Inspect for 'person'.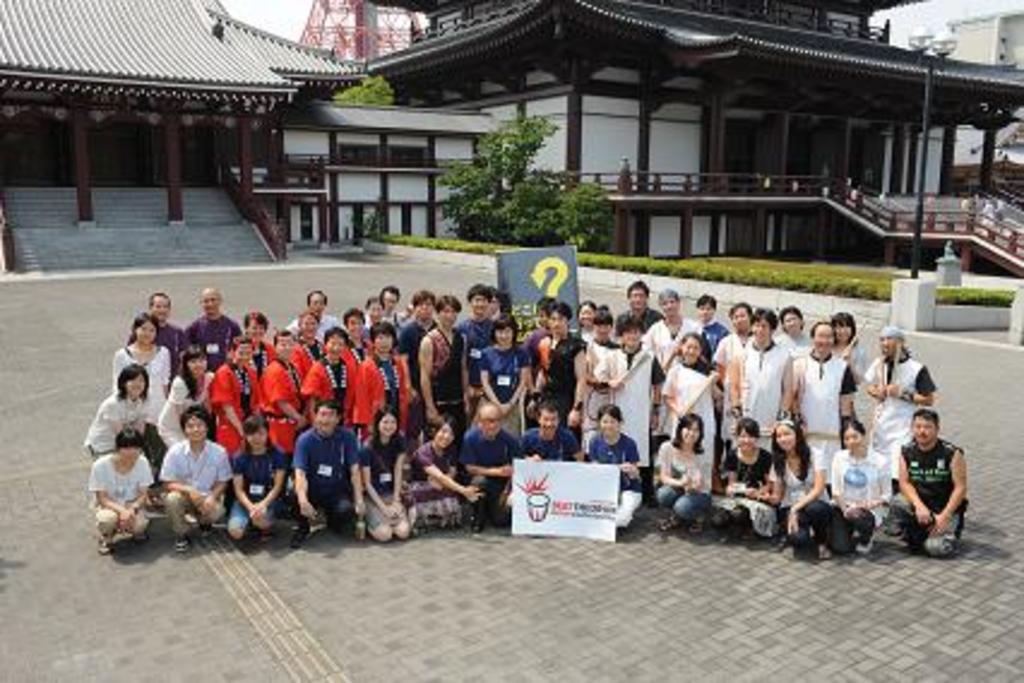
Inspection: l=579, t=308, r=623, b=363.
